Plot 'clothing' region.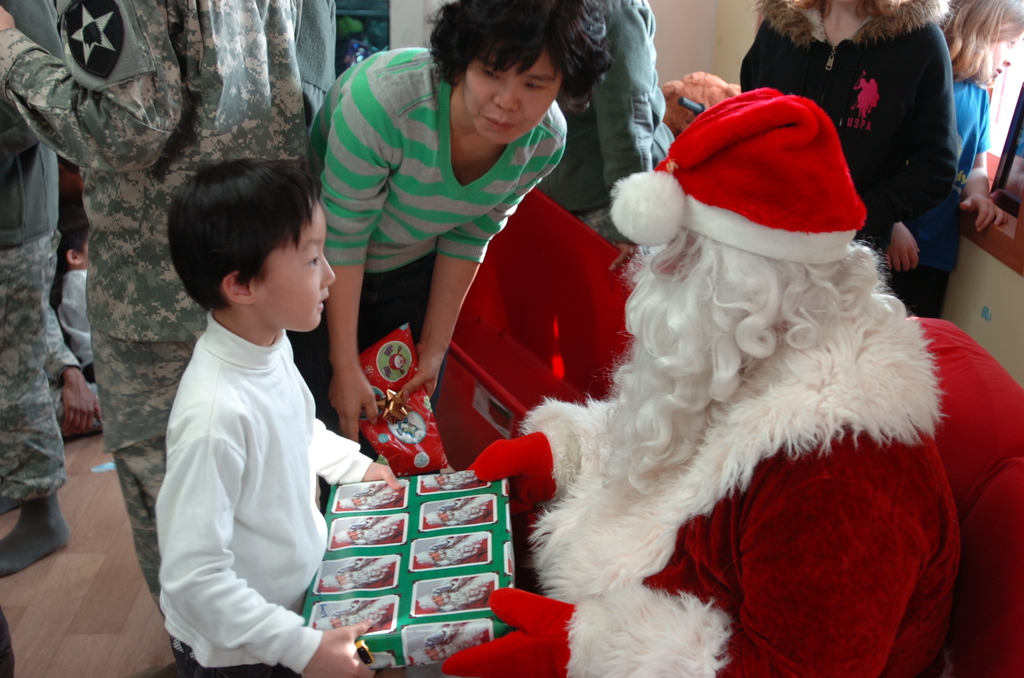
Plotted at bbox(303, 31, 566, 462).
